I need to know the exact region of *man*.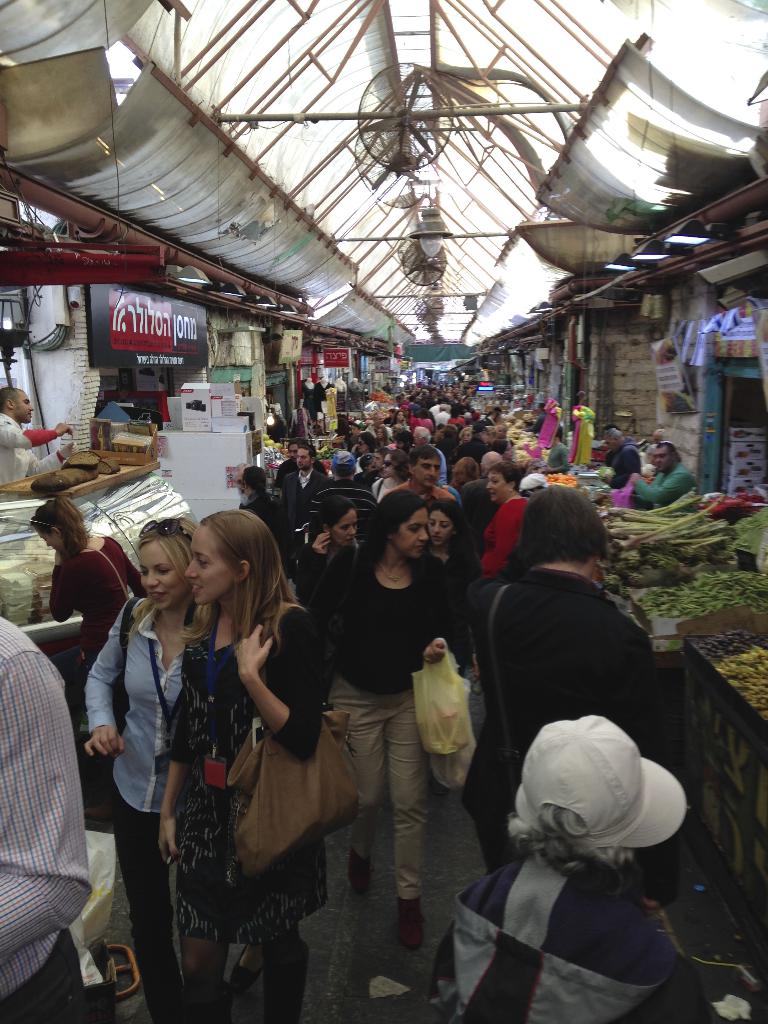
Region: crop(627, 438, 701, 506).
